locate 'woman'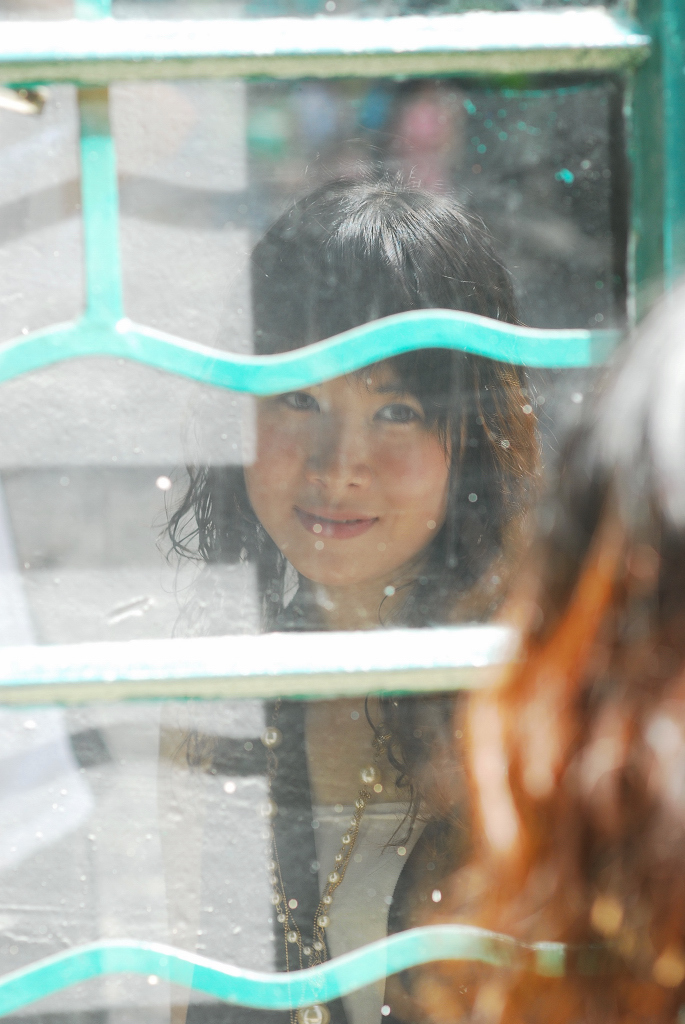
{"left": 393, "top": 270, "right": 684, "bottom": 1023}
